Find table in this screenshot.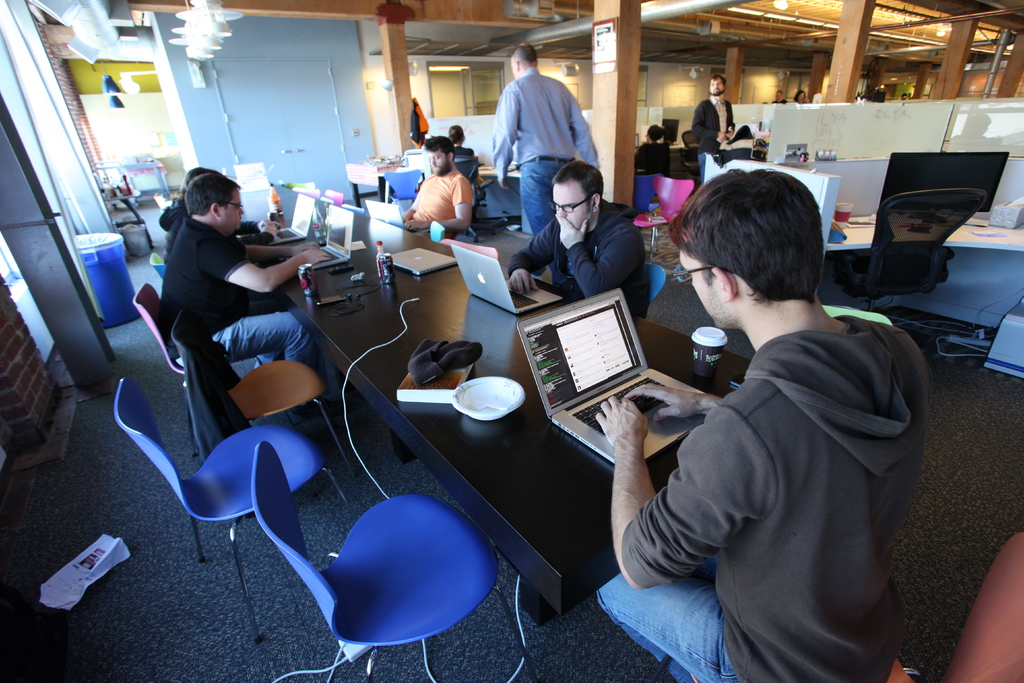
The bounding box for table is bbox(344, 156, 398, 209).
